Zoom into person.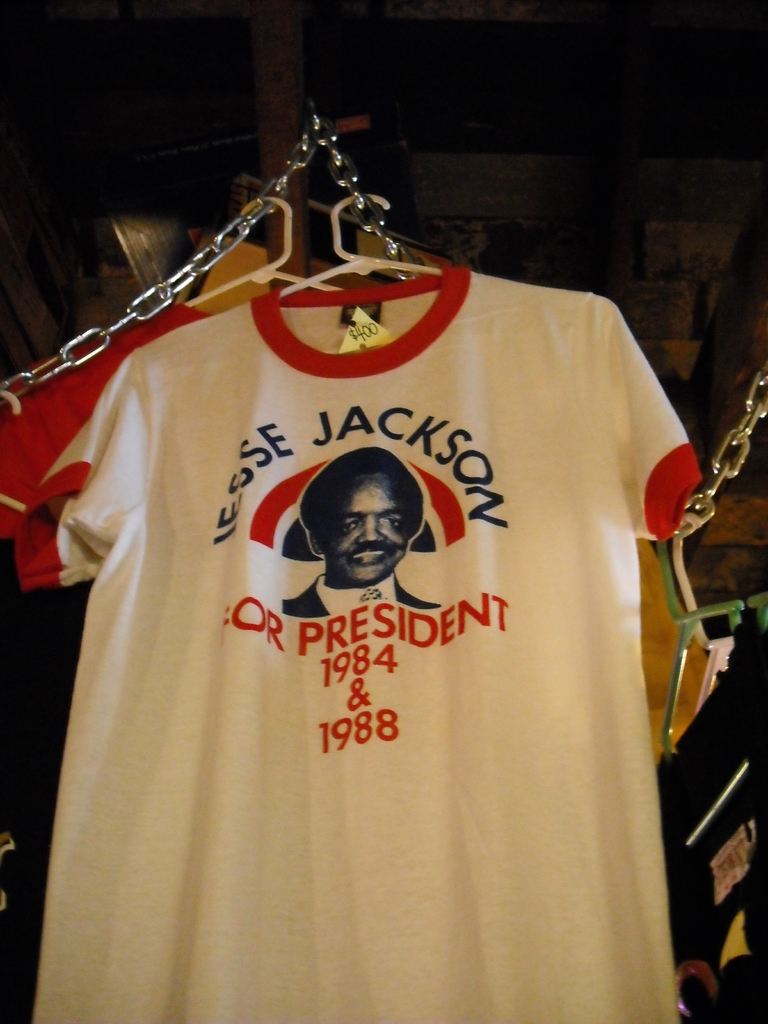
Zoom target: crop(279, 436, 444, 627).
